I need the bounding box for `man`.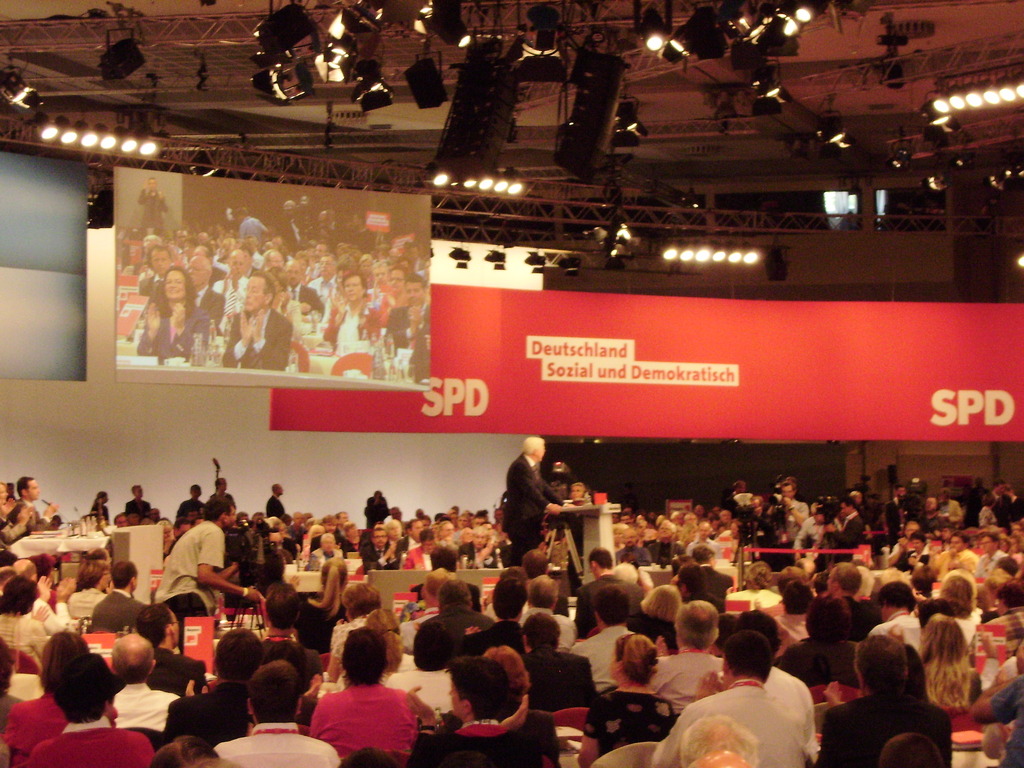
Here it is: (463,511,472,538).
